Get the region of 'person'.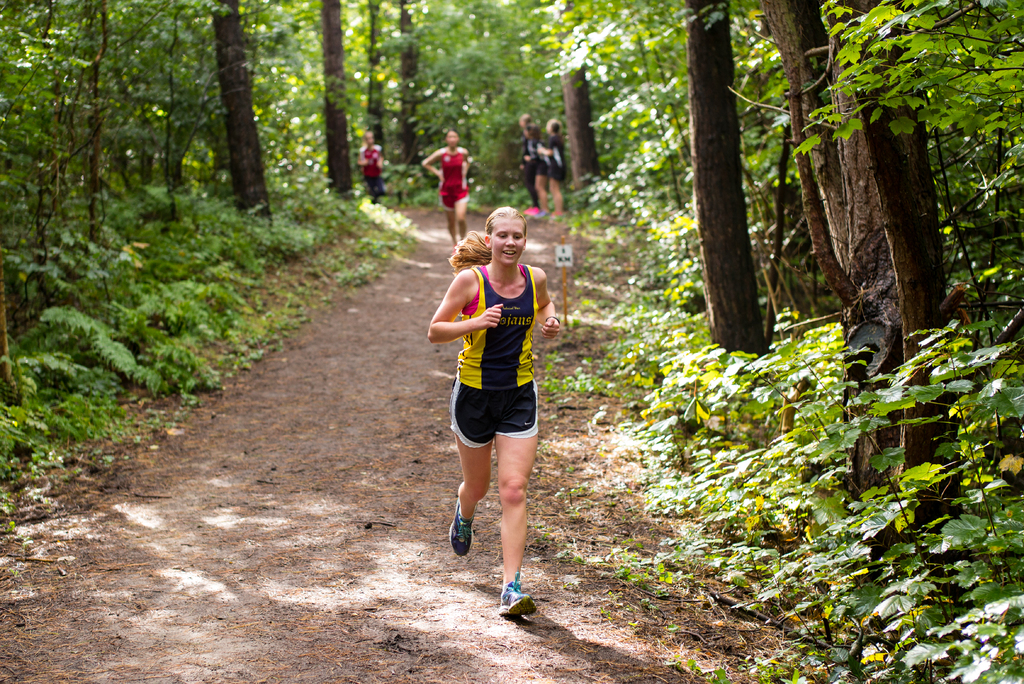
(left=524, top=121, right=544, bottom=215).
